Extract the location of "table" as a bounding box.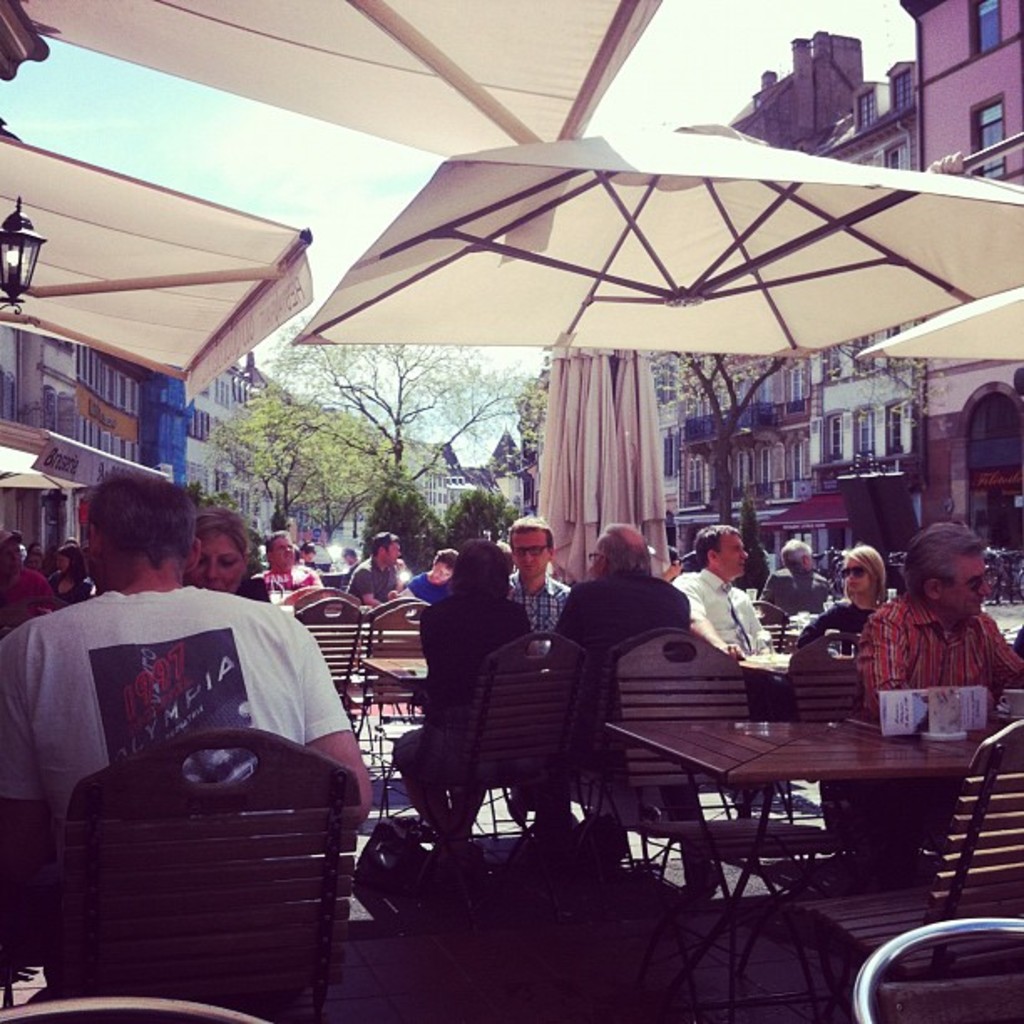
select_region(358, 644, 435, 681).
